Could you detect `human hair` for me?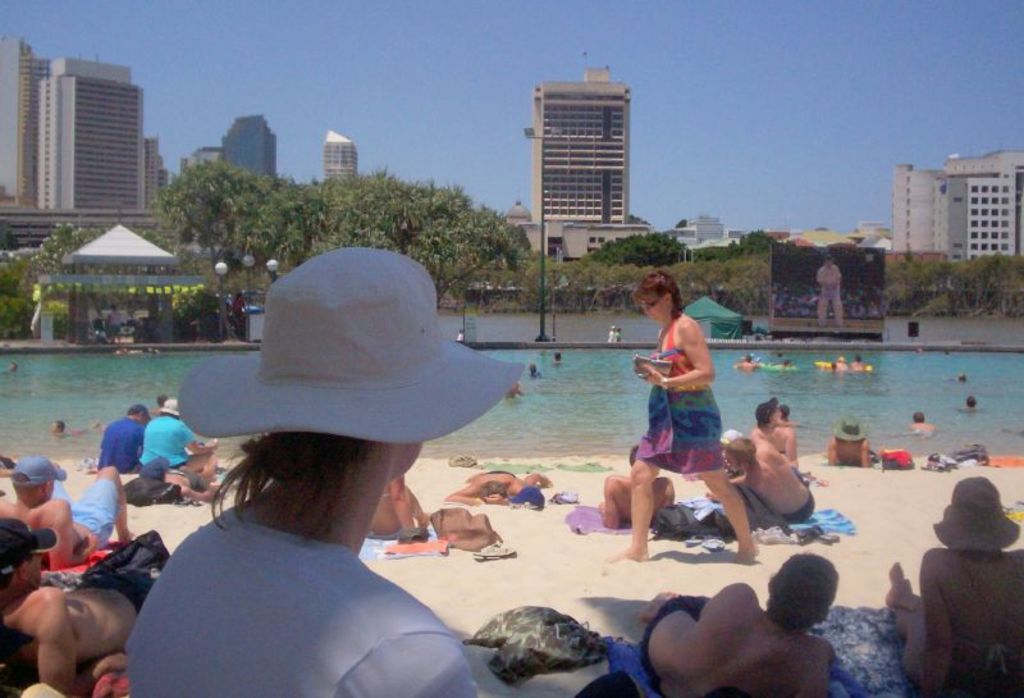
Detection result: [left=195, top=441, right=424, bottom=540].
